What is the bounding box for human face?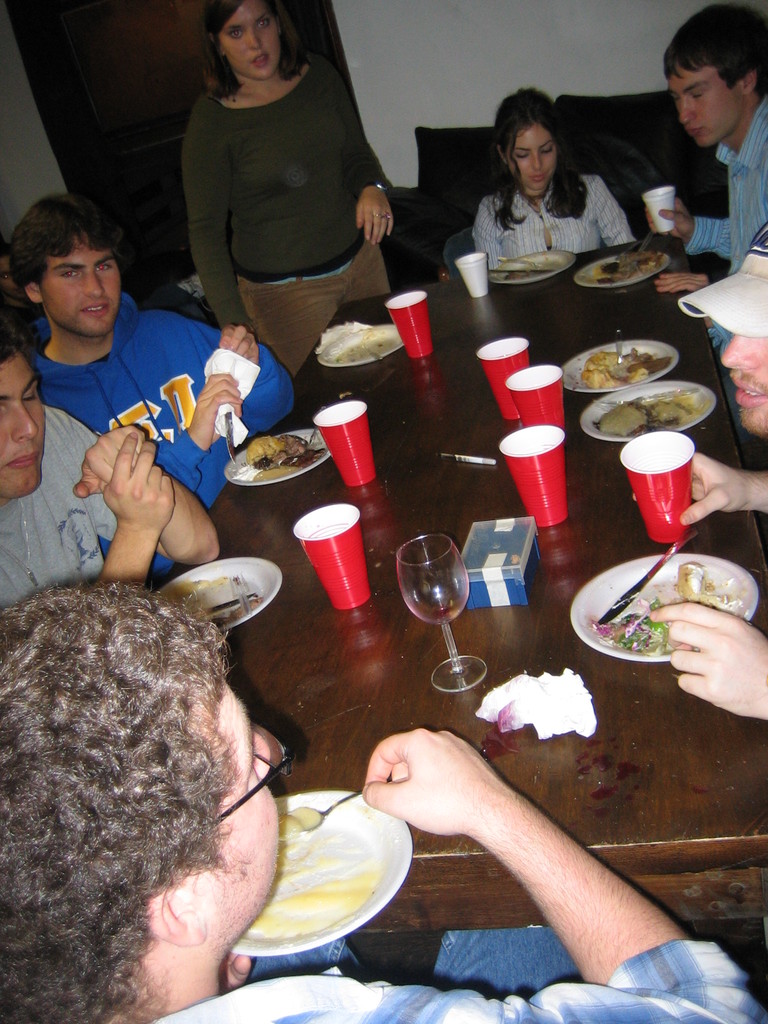
0,351,45,494.
